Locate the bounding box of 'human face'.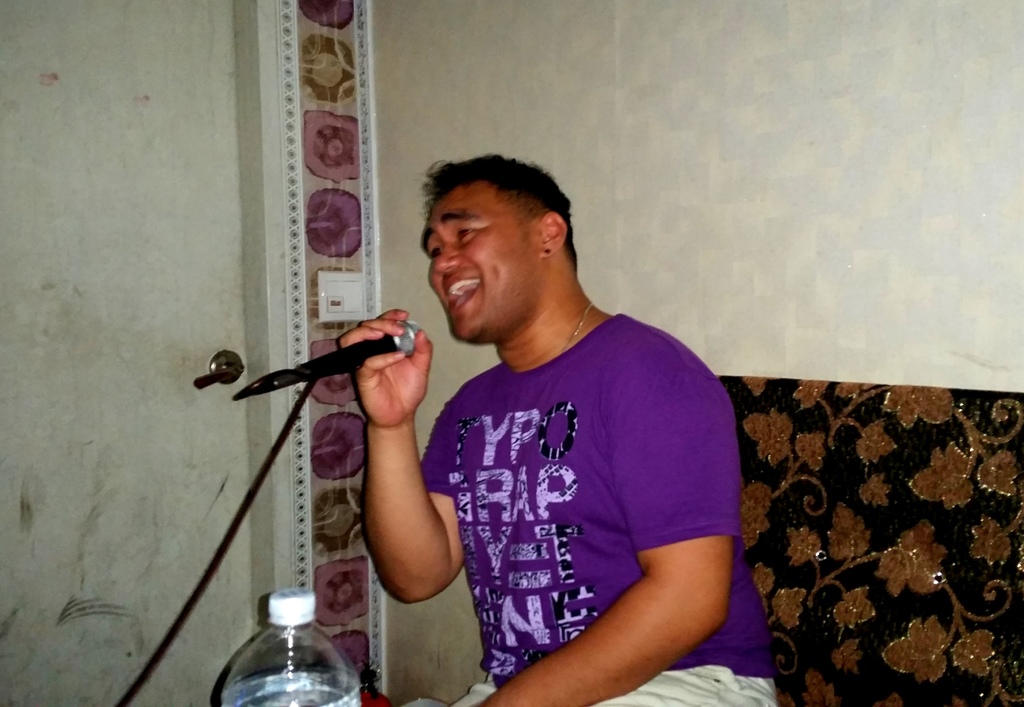
Bounding box: box=[424, 187, 540, 335].
